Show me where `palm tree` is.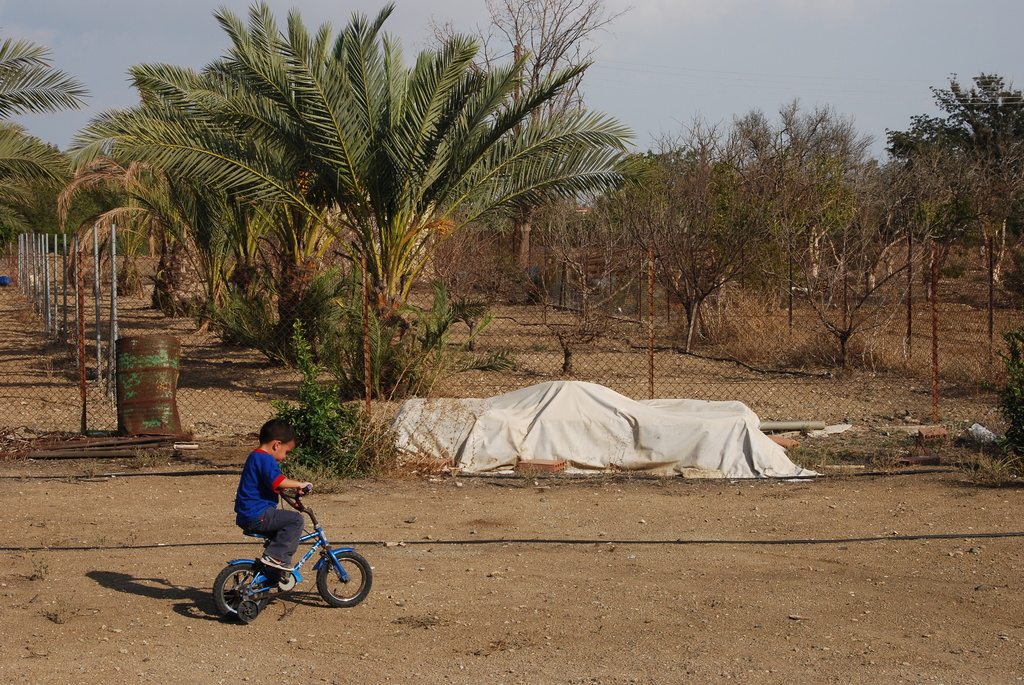
`palm tree` is at <region>874, 61, 1023, 304</region>.
